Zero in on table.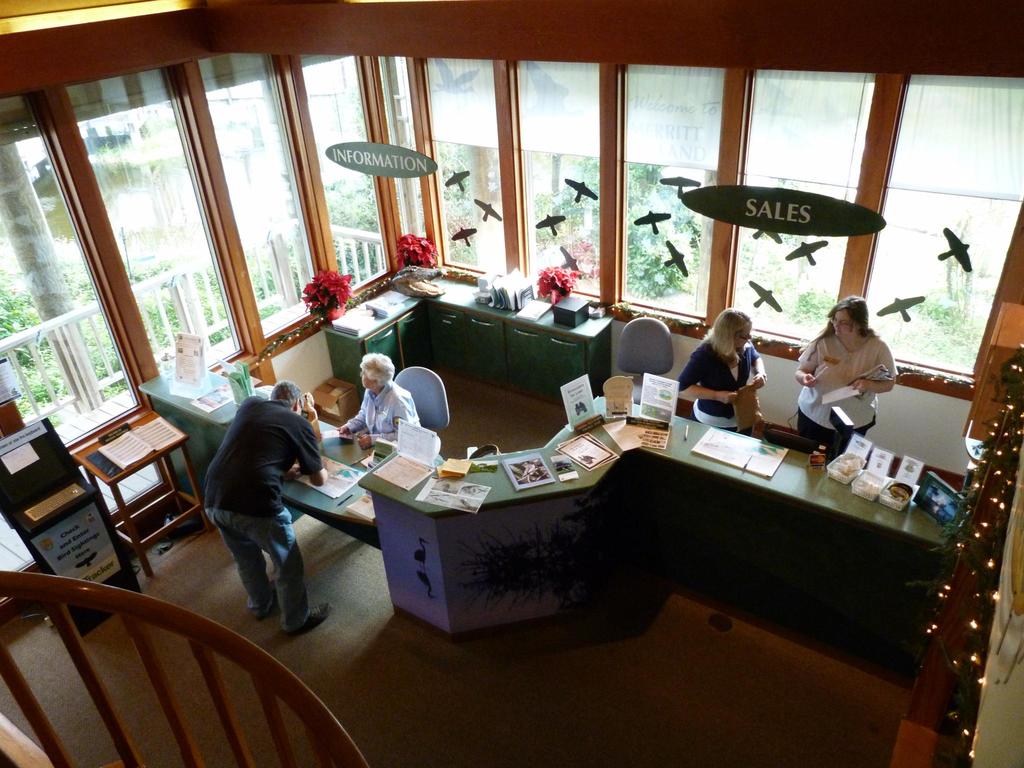
Zeroed in: 60, 417, 205, 568.
